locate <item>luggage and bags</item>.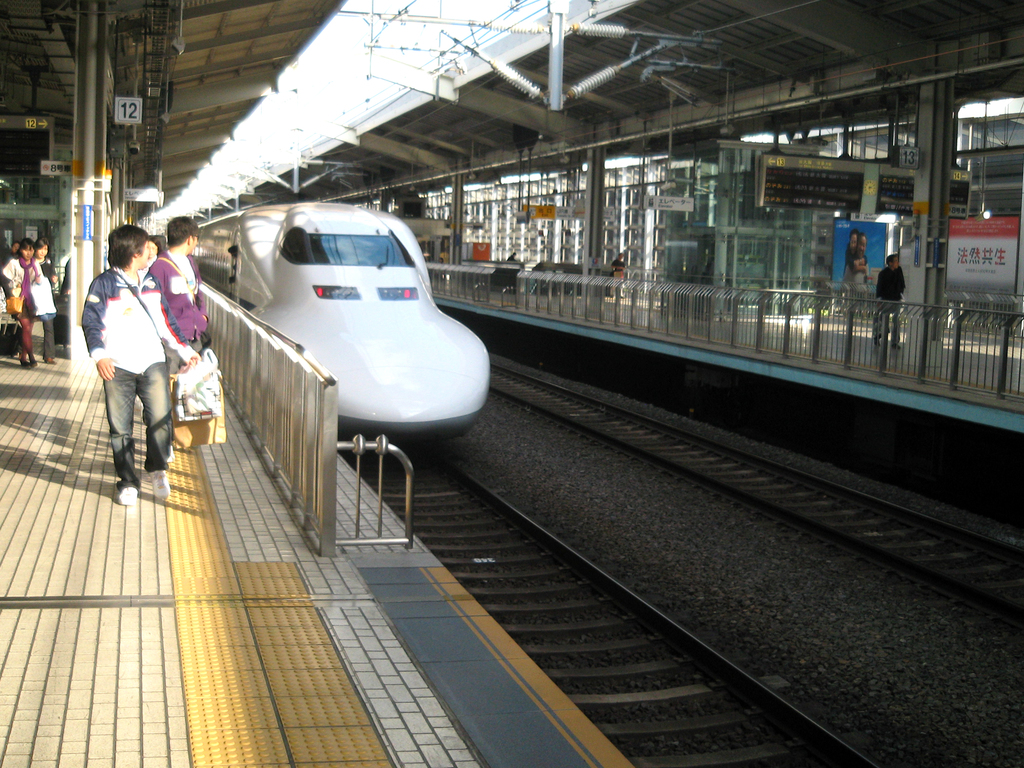
Bounding box: x1=99, y1=269, x2=170, y2=356.
